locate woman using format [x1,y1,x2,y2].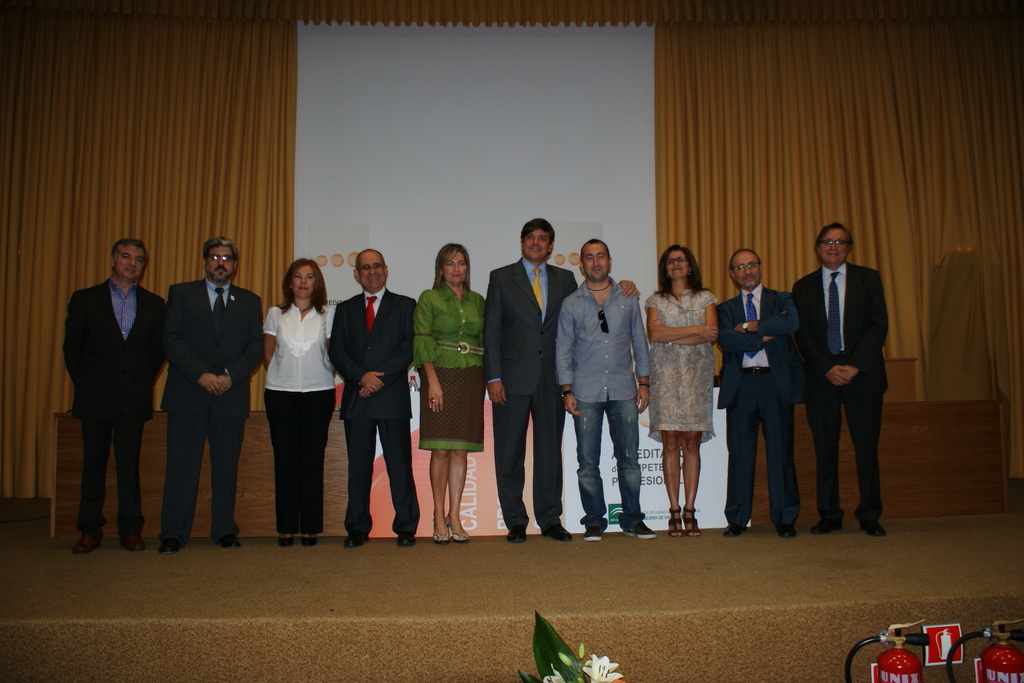
[412,237,492,541].
